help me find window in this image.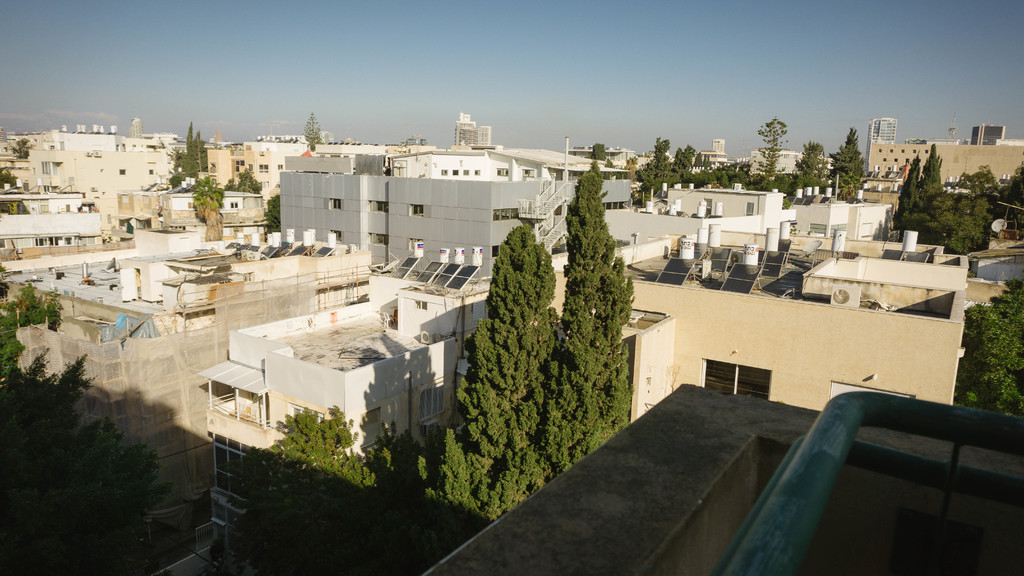
Found it: left=32, top=236, right=56, bottom=247.
